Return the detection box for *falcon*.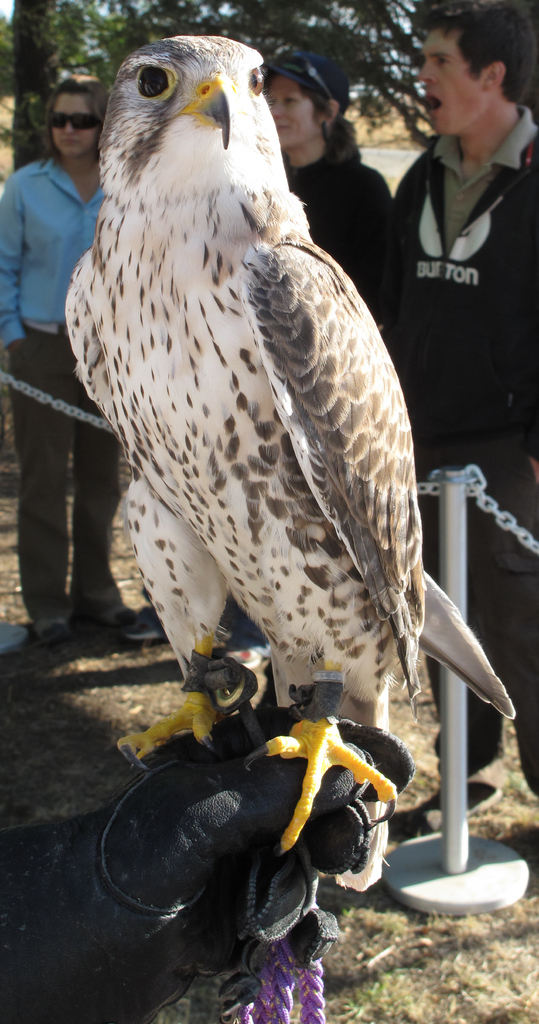
64/33/517/858.
